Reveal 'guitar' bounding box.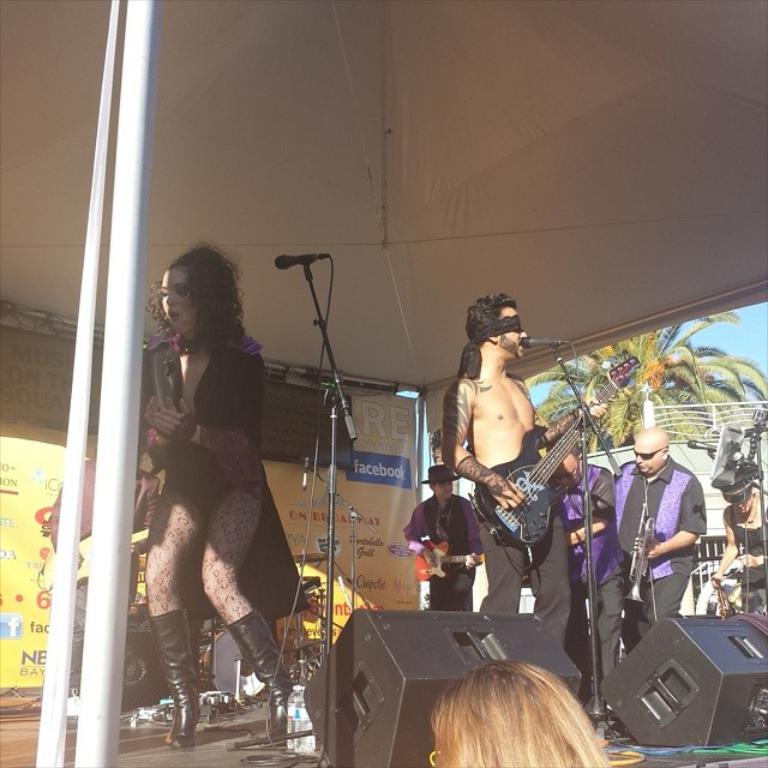
Revealed: {"left": 458, "top": 382, "right": 623, "bottom": 562}.
